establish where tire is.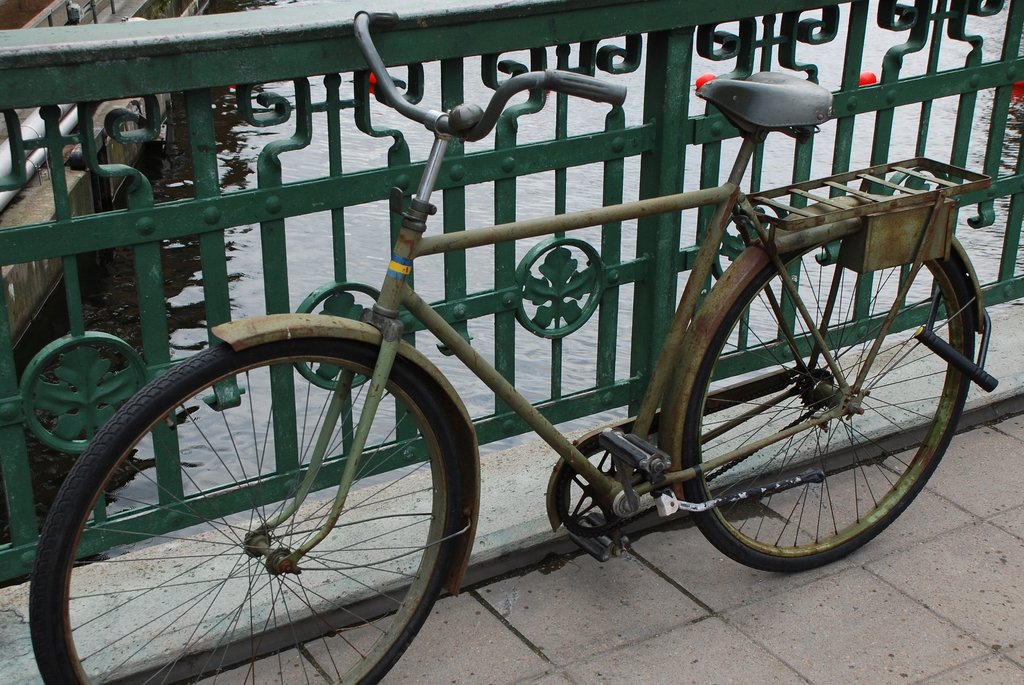
Established at detection(27, 330, 458, 684).
